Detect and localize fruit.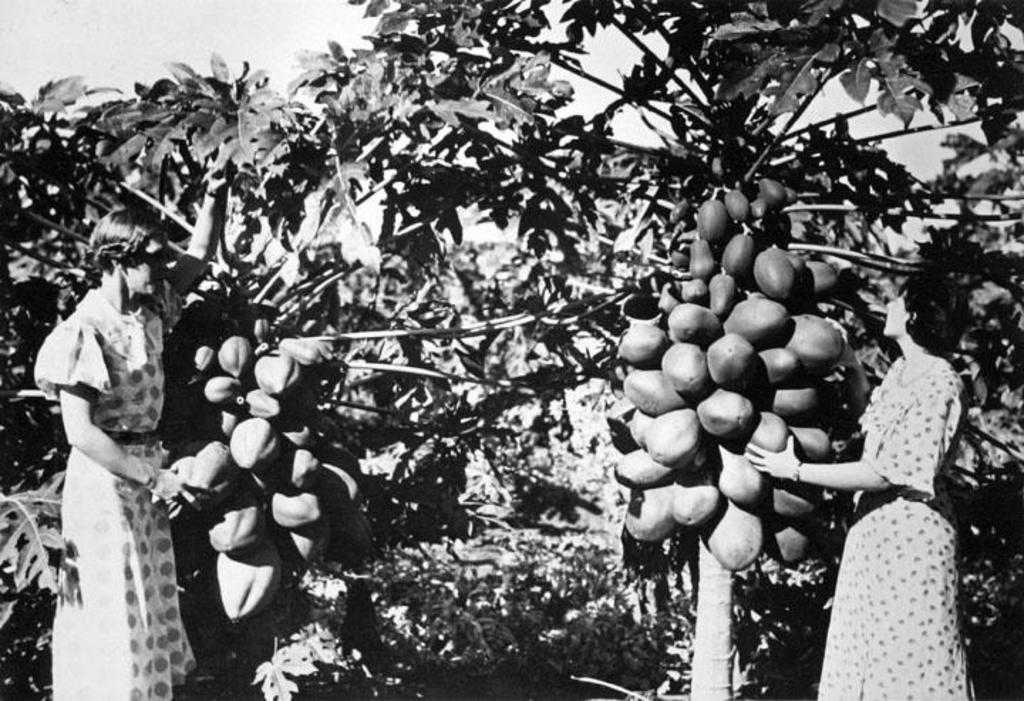
Localized at select_region(774, 310, 849, 401).
